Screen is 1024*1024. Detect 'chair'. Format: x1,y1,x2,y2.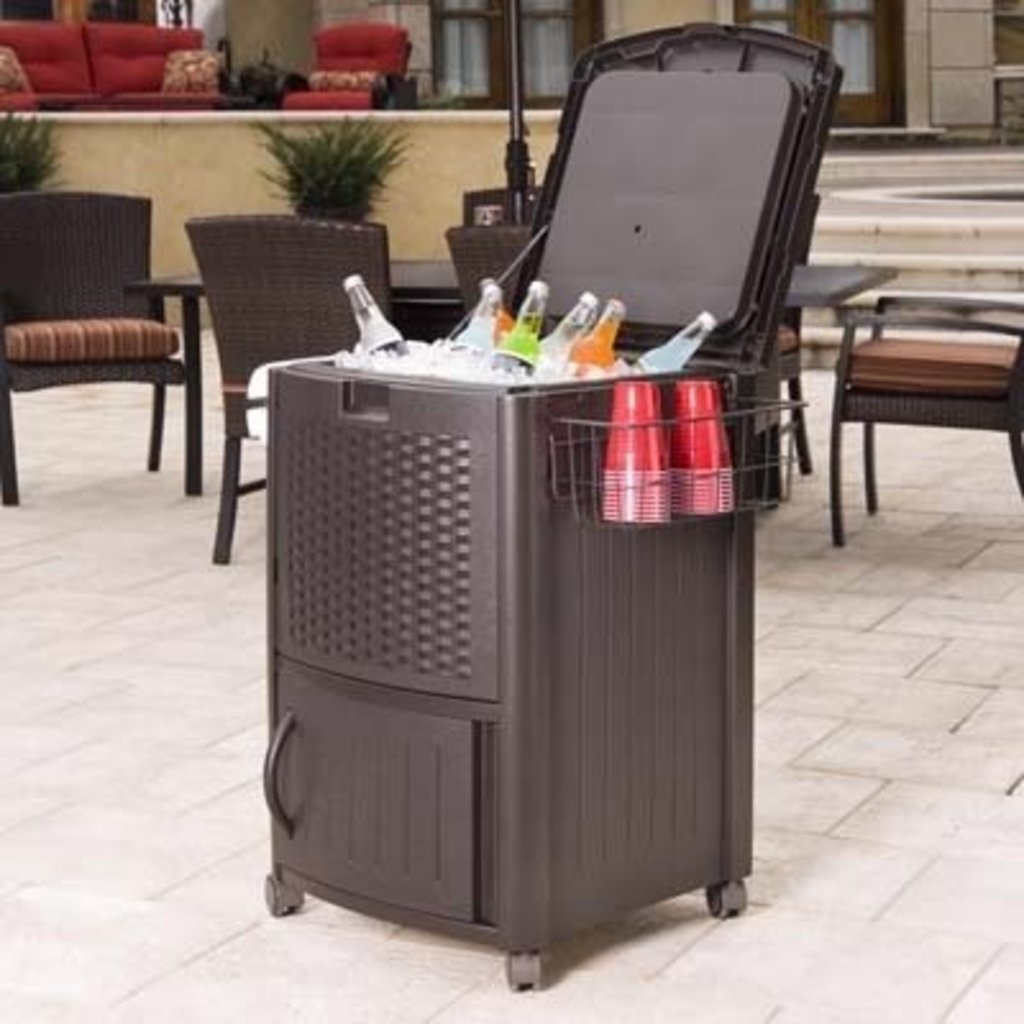
443,215,532,325.
